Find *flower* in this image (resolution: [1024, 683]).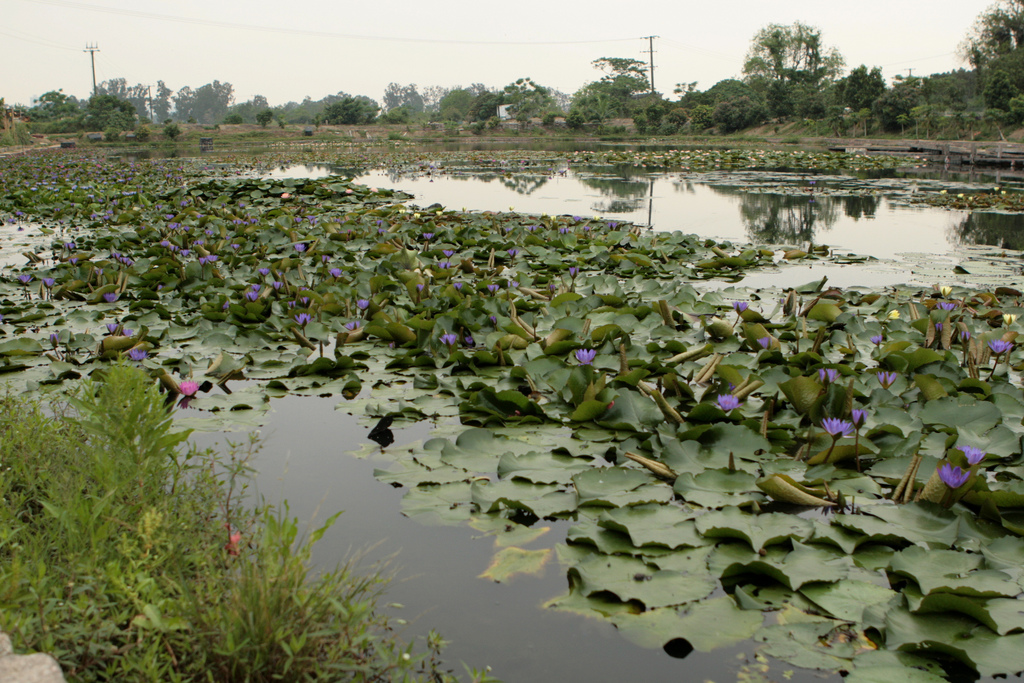
pyautogui.locateOnScreen(178, 380, 198, 393).
